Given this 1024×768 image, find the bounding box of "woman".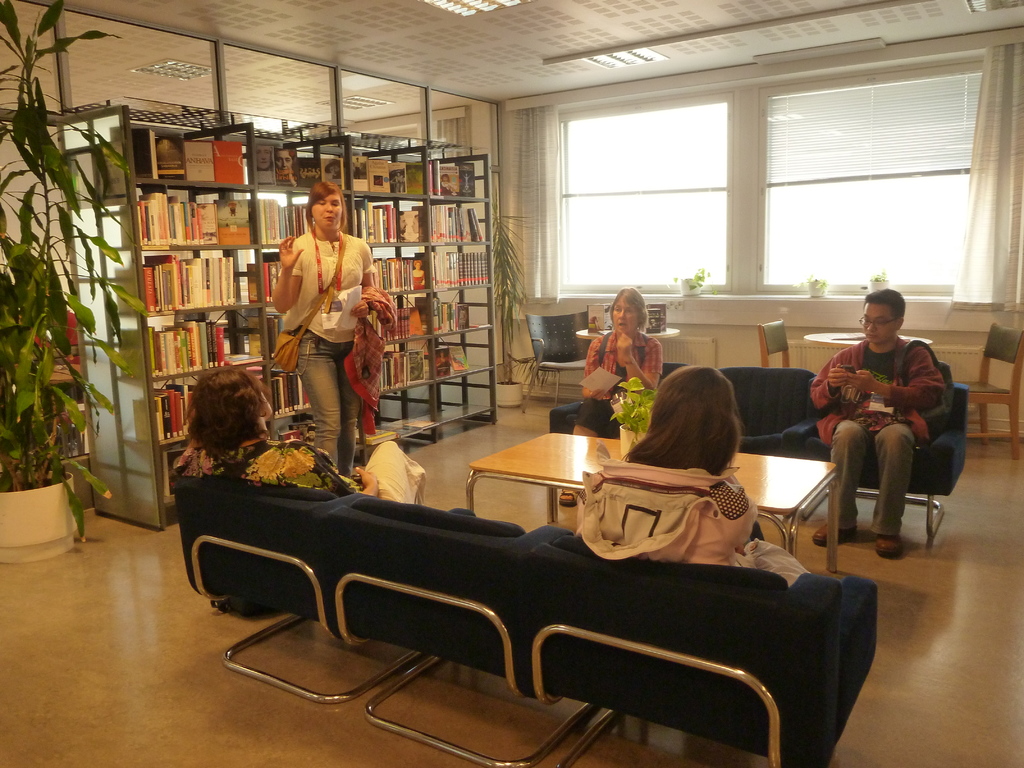
271, 179, 383, 493.
